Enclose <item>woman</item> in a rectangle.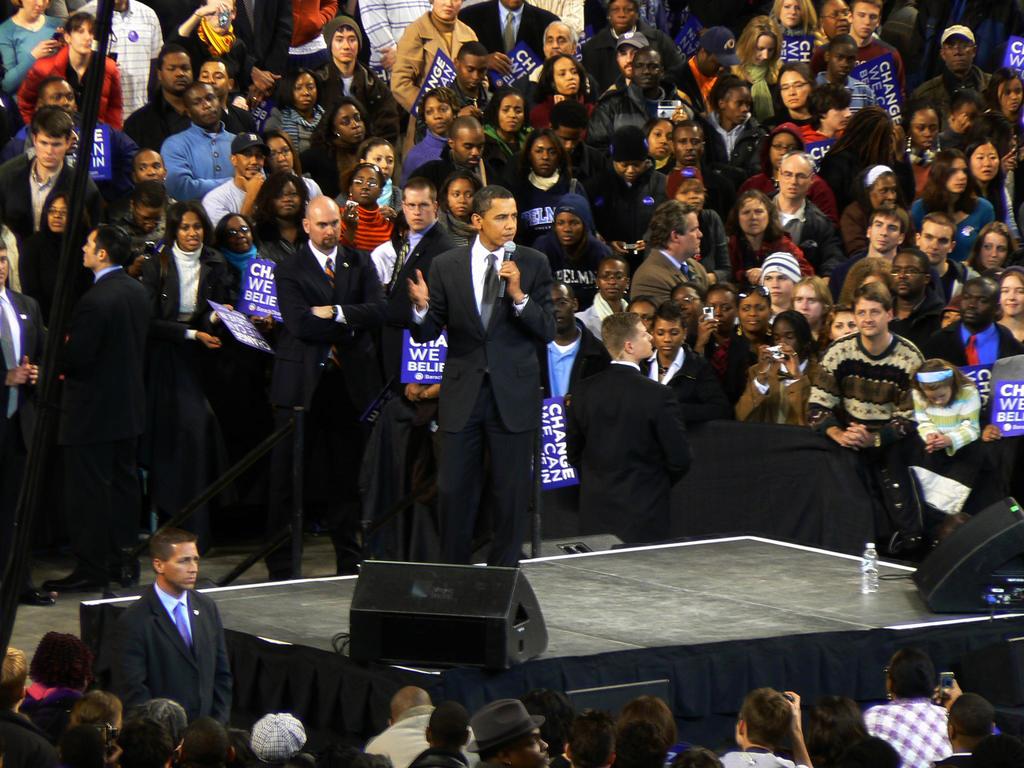
bbox=[296, 95, 372, 179].
